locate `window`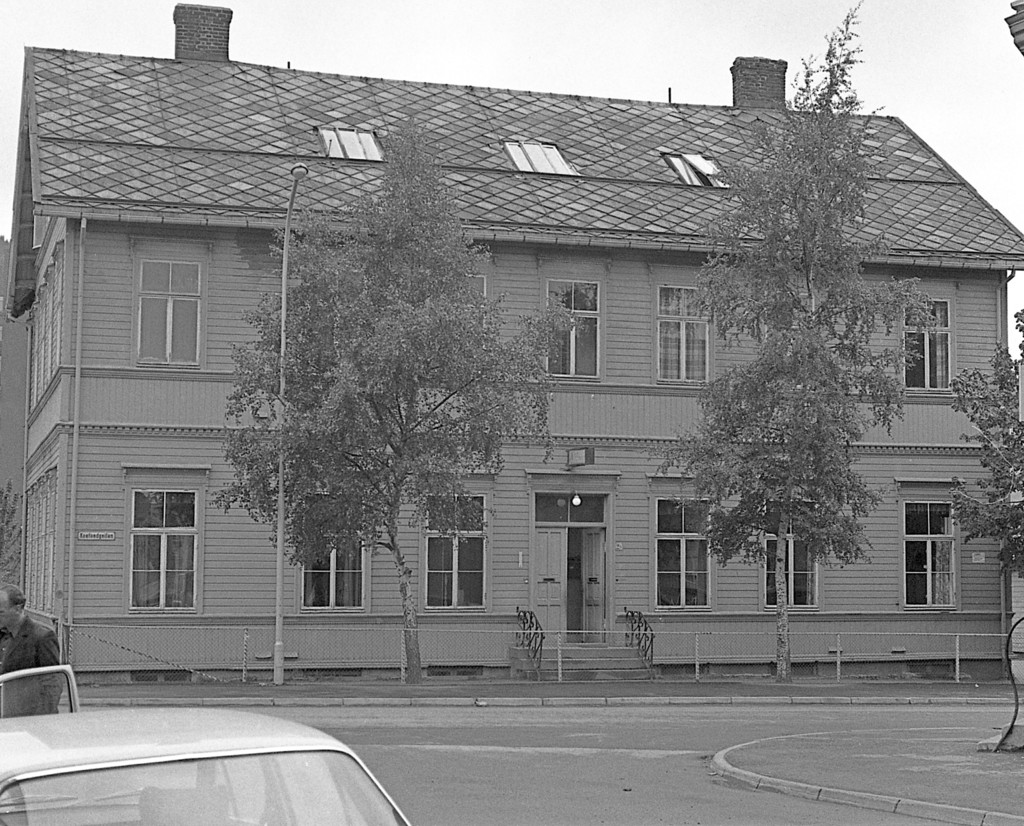
Rect(423, 481, 503, 609)
